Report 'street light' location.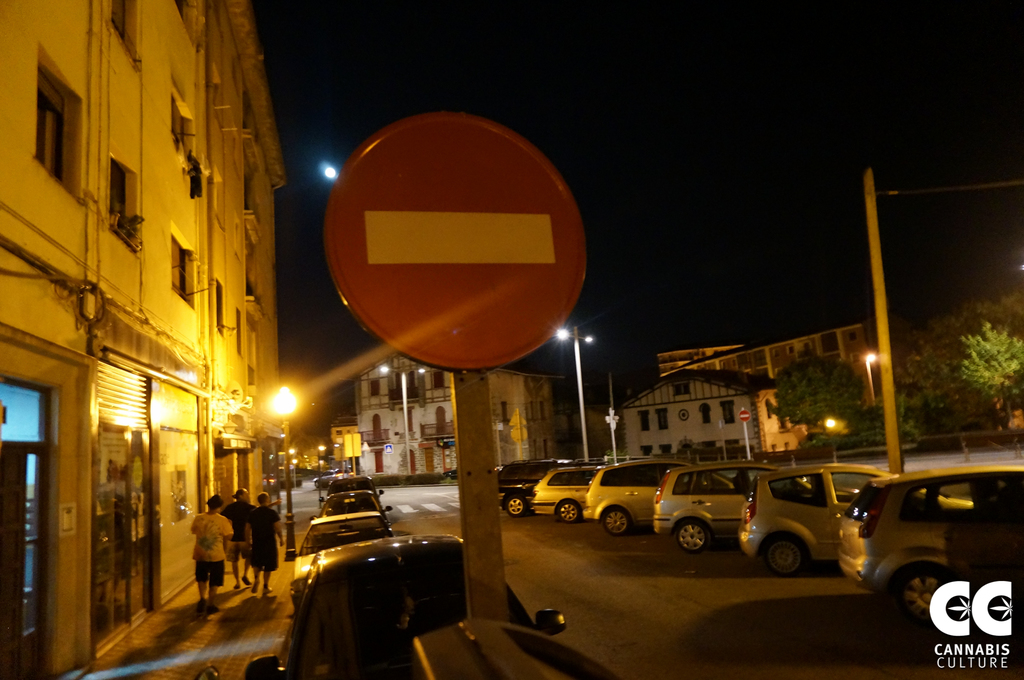
Report: bbox=[861, 353, 883, 411].
